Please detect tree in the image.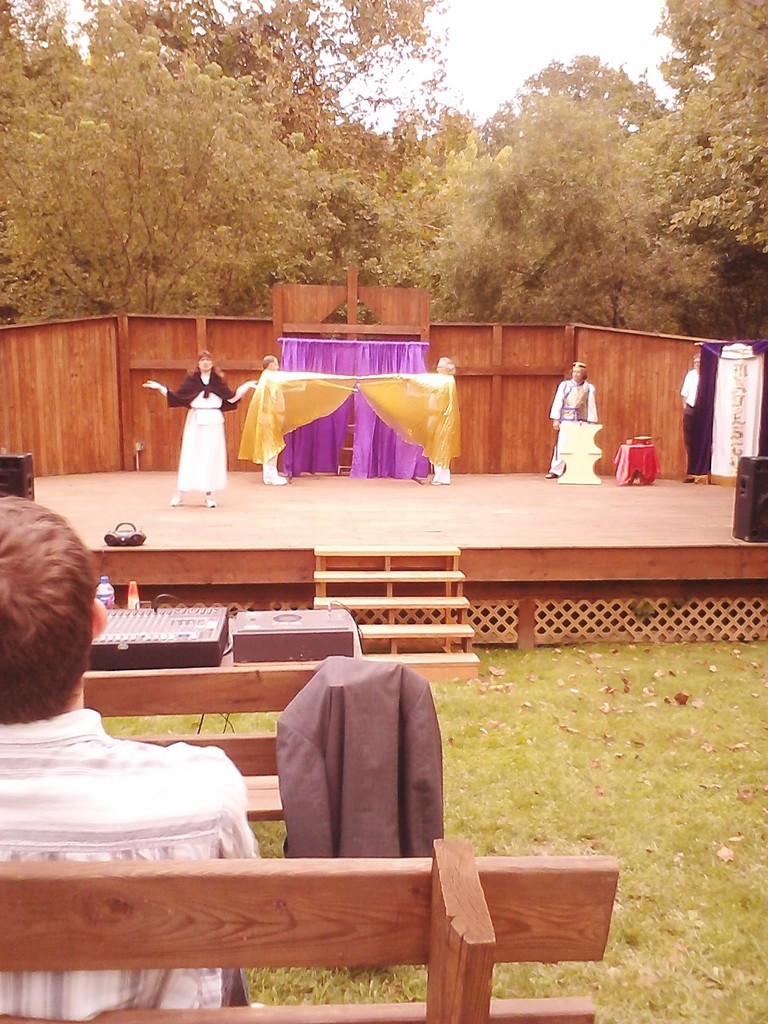
locate(396, 50, 711, 324).
